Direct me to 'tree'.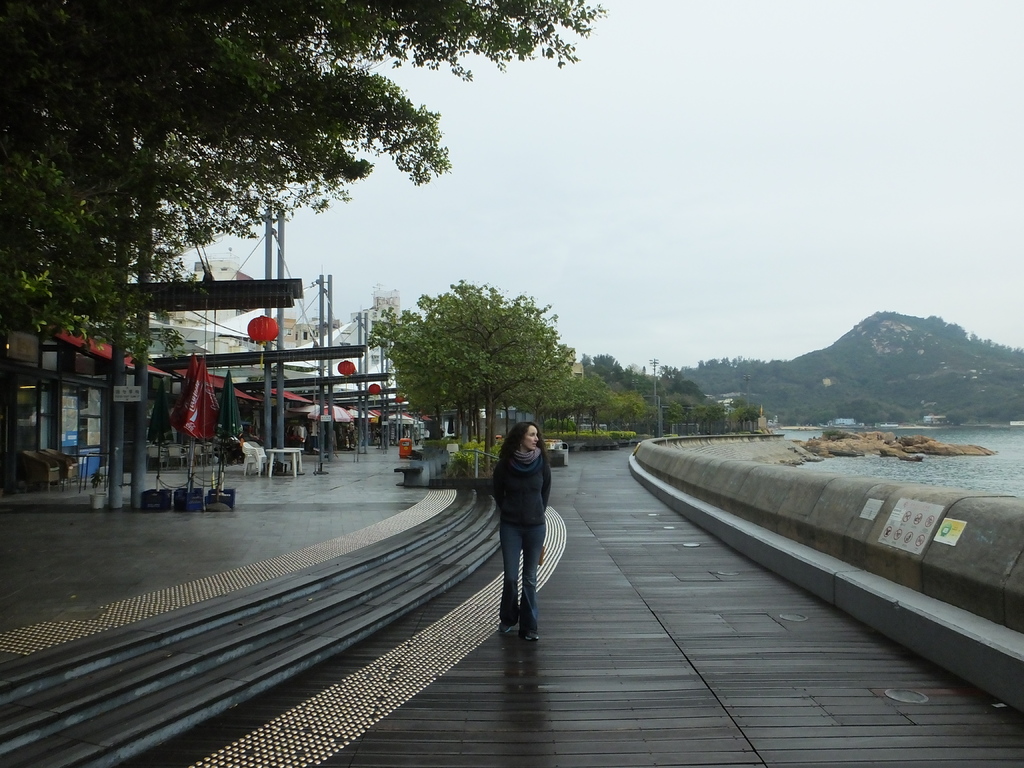
Direction: (372,276,583,440).
